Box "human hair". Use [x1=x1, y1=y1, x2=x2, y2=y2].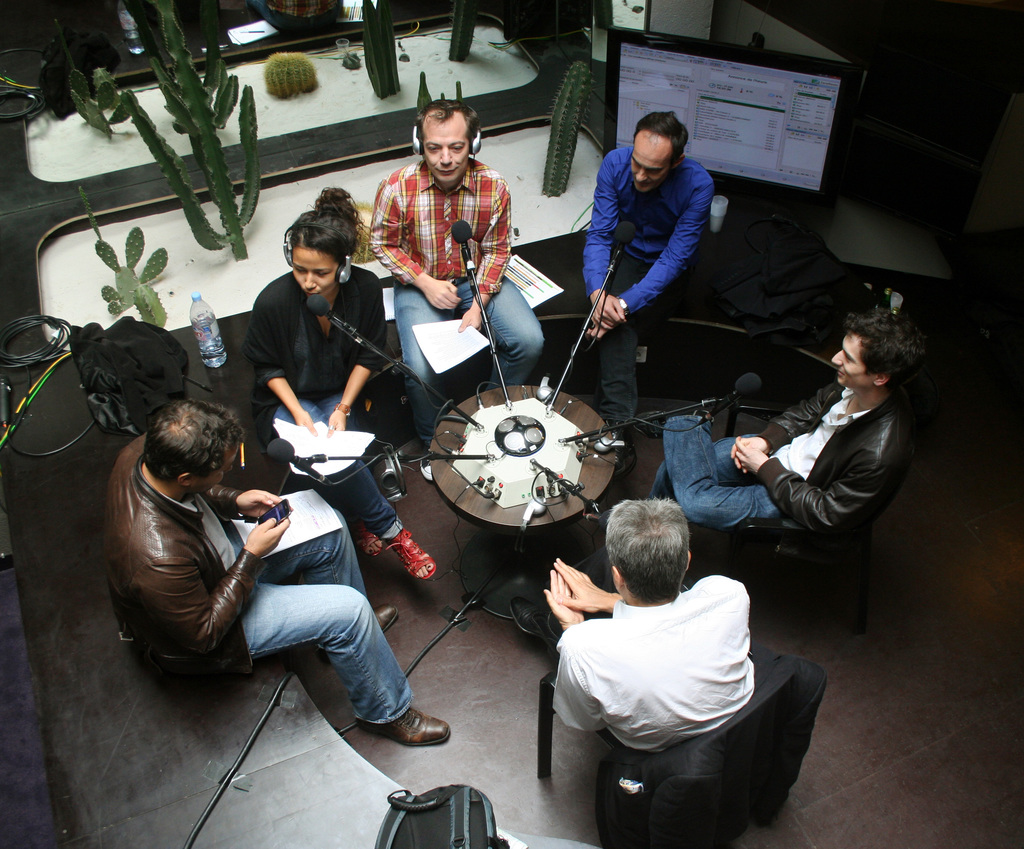
[x1=284, y1=182, x2=366, y2=269].
